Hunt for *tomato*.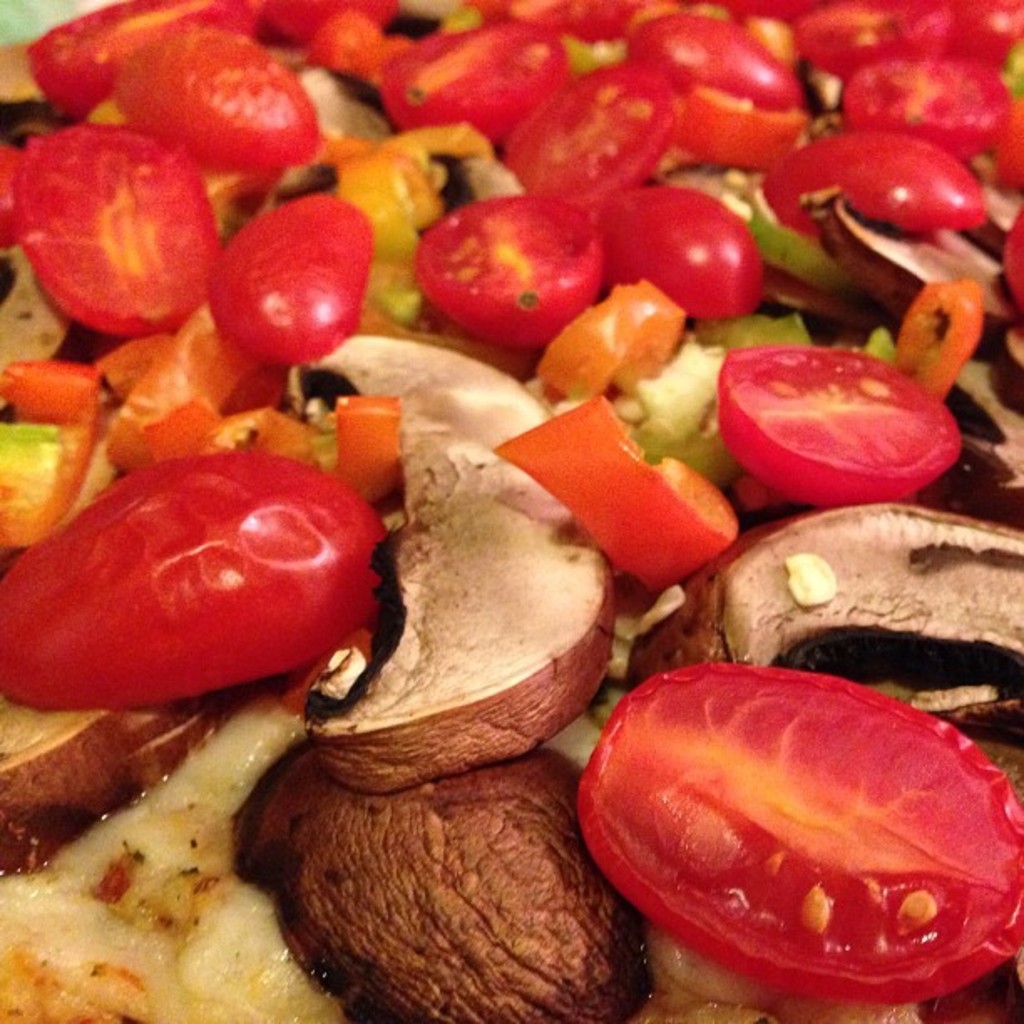
Hunted down at left=724, top=338, right=959, bottom=514.
